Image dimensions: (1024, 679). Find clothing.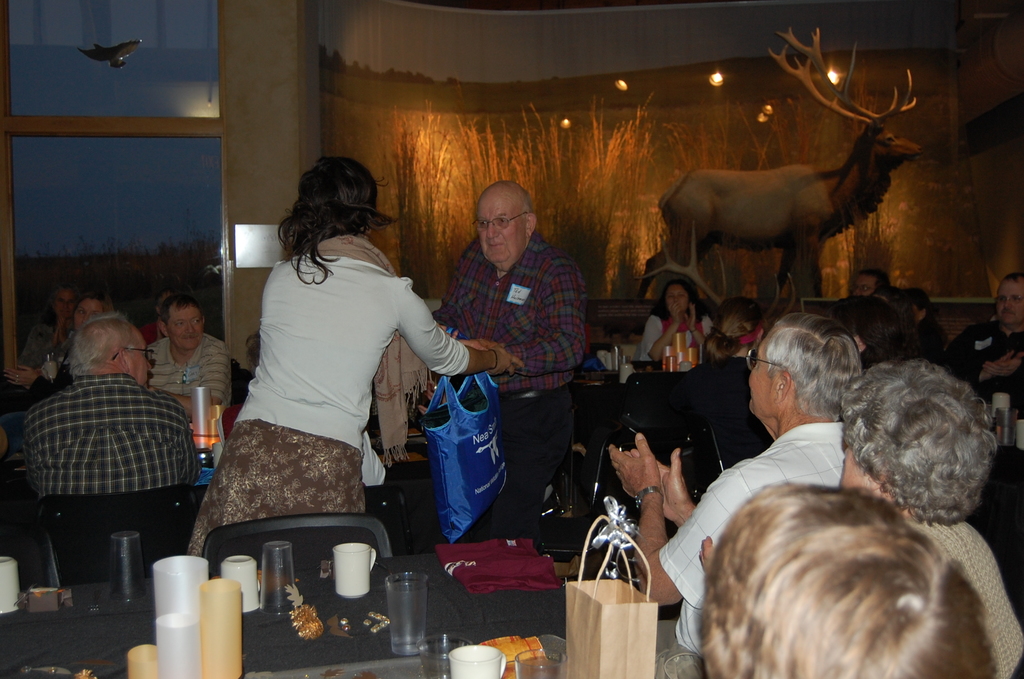
[x1=944, y1=321, x2=1023, y2=412].
